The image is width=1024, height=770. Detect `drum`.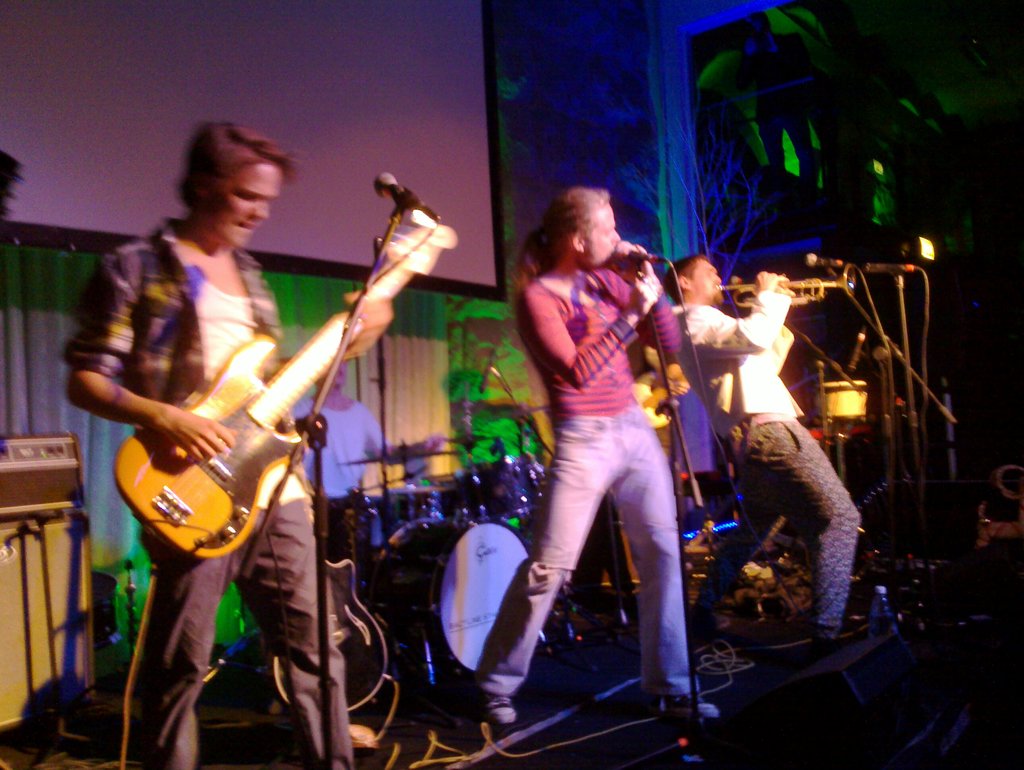
Detection: [455, 454, 536, 522].
